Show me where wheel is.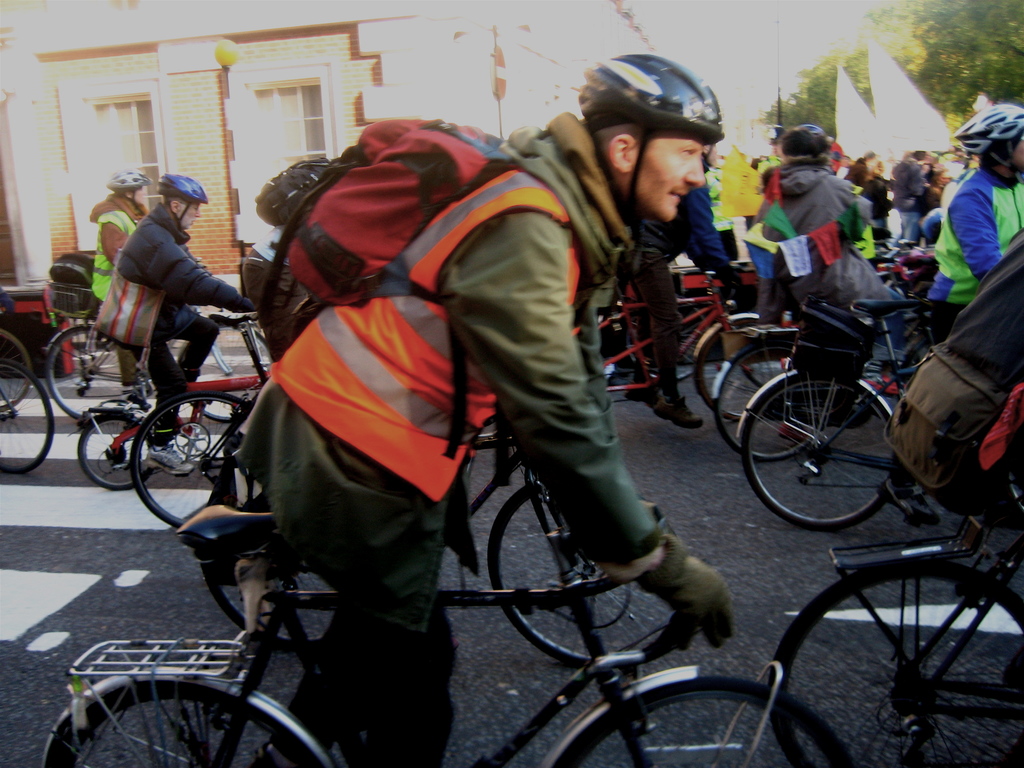
wheel is at x1=202, y1=558, x2=332, y2=649.
